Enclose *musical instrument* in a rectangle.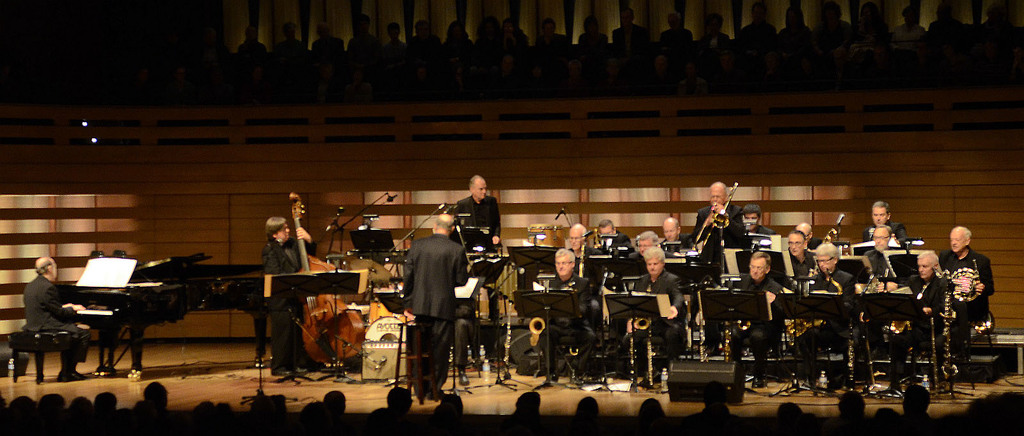
858/273/883/325.
